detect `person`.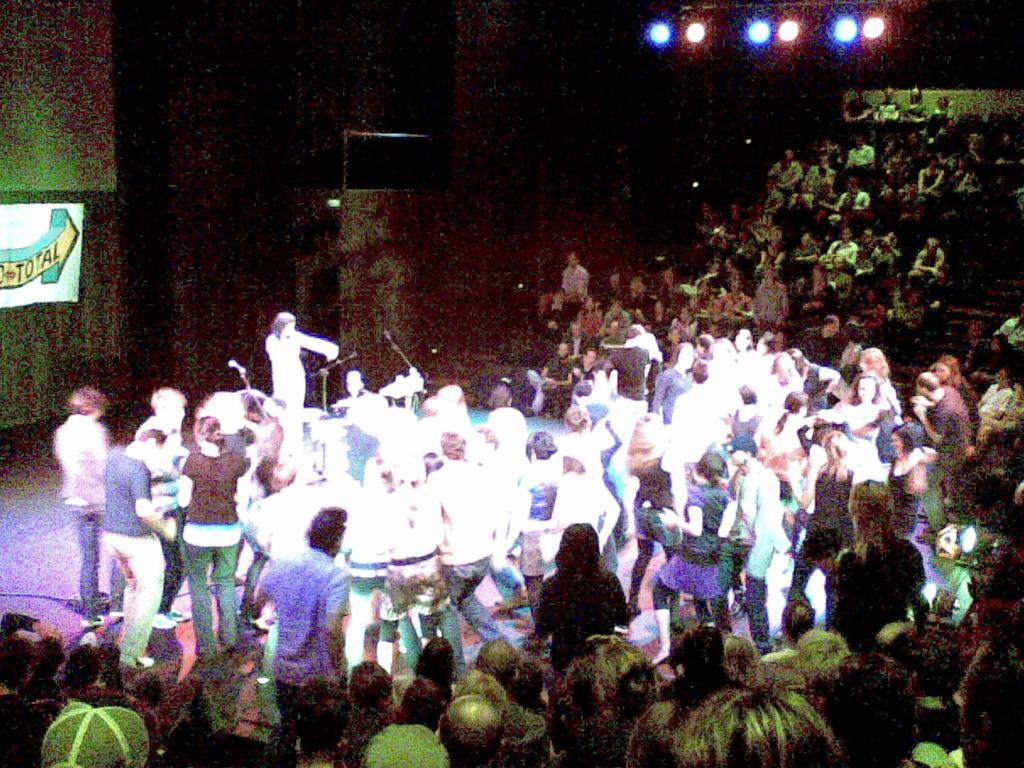
Detected at left=671, top=359, right=717, bottom=431.
